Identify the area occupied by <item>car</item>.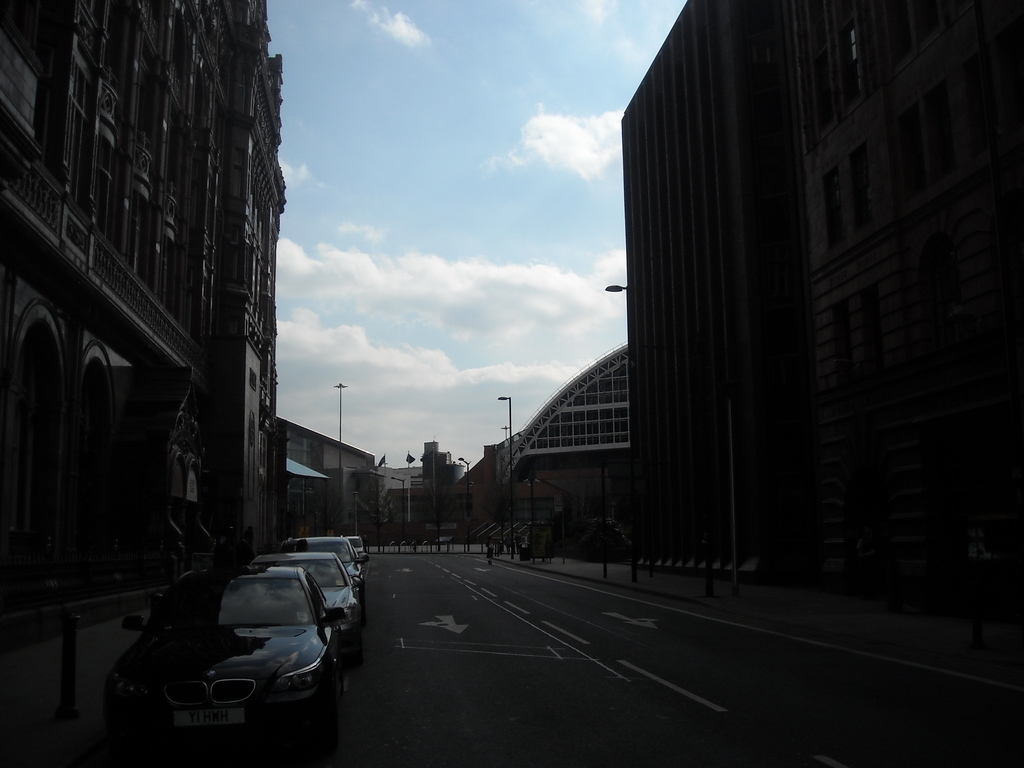
Area: bbox(95, 527, 374, 767).
